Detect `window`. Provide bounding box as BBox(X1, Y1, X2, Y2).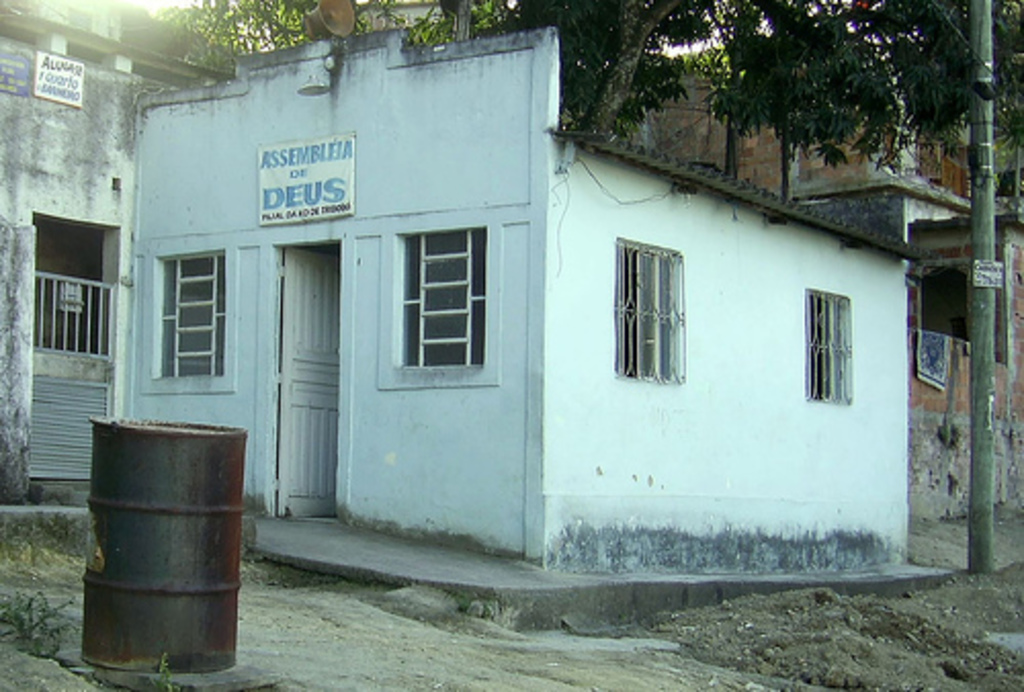
BBox(379, 217, 506, 393).
